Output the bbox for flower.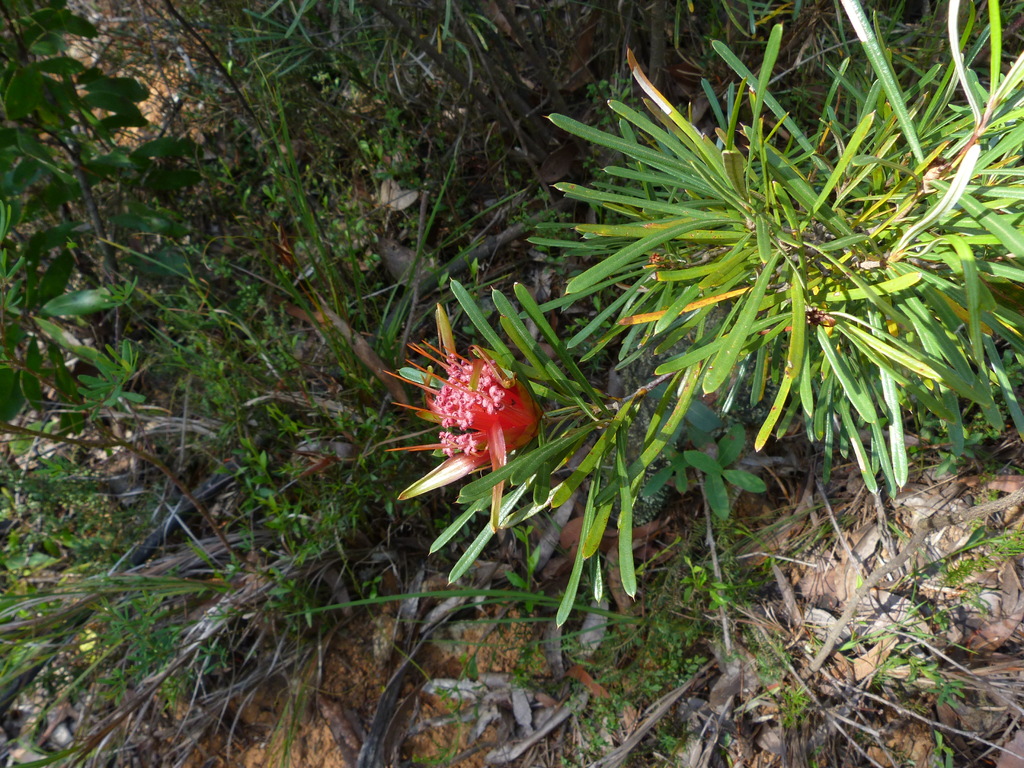
394, 331, 550, 484.
